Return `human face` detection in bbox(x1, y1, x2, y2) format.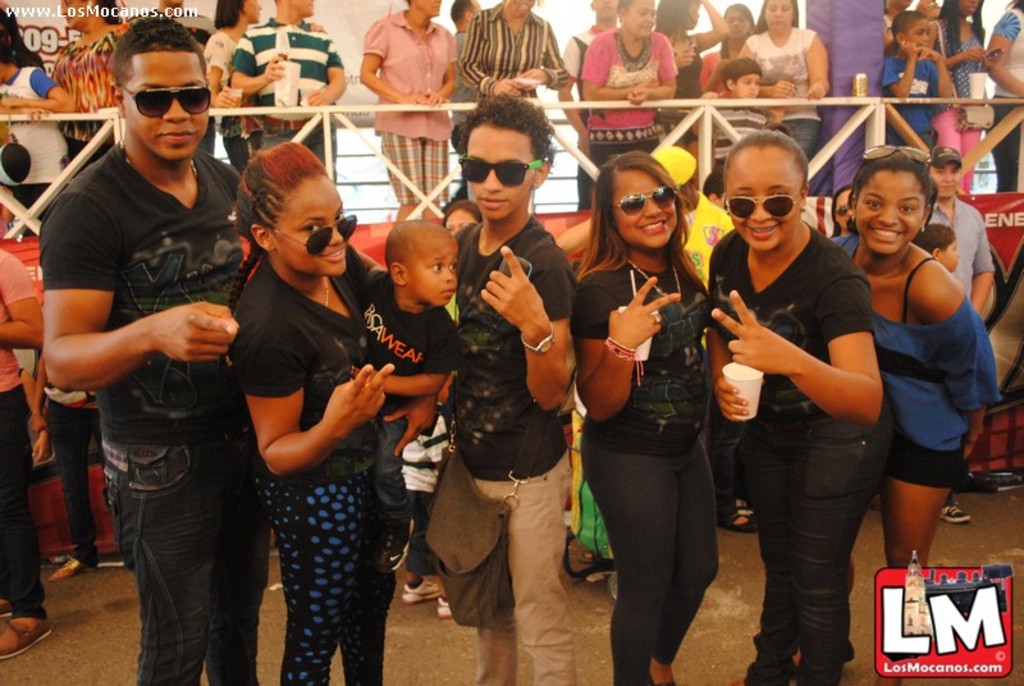
bbox(943, 237, 960, 275).
